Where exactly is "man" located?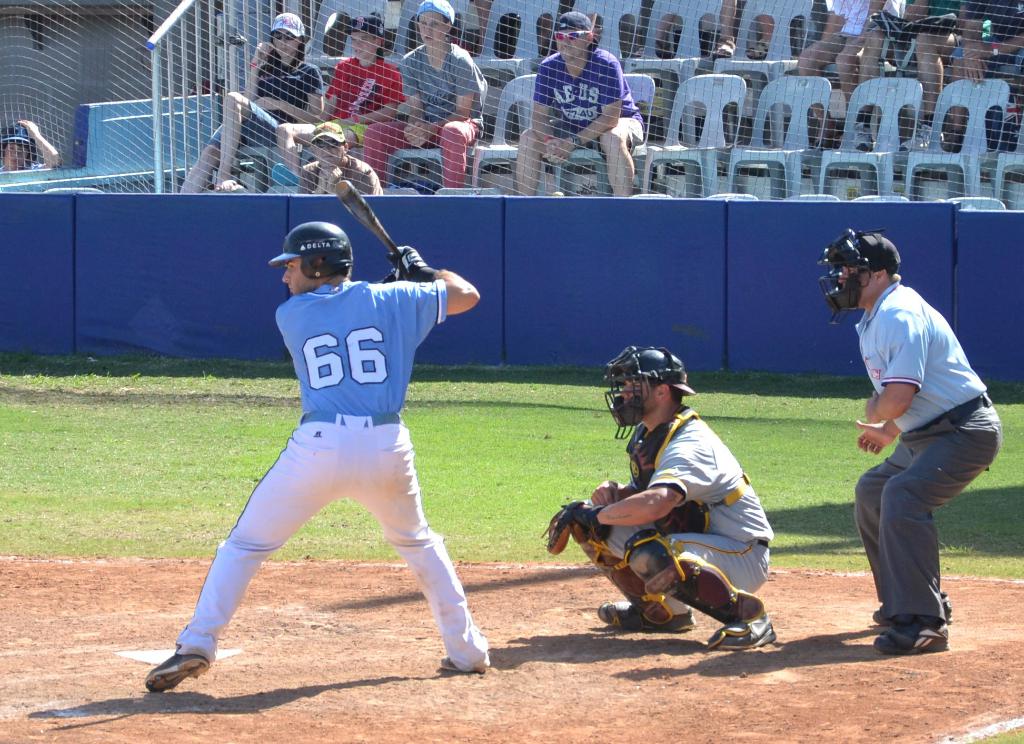
Its bounding box is (837,233,1001,669).
